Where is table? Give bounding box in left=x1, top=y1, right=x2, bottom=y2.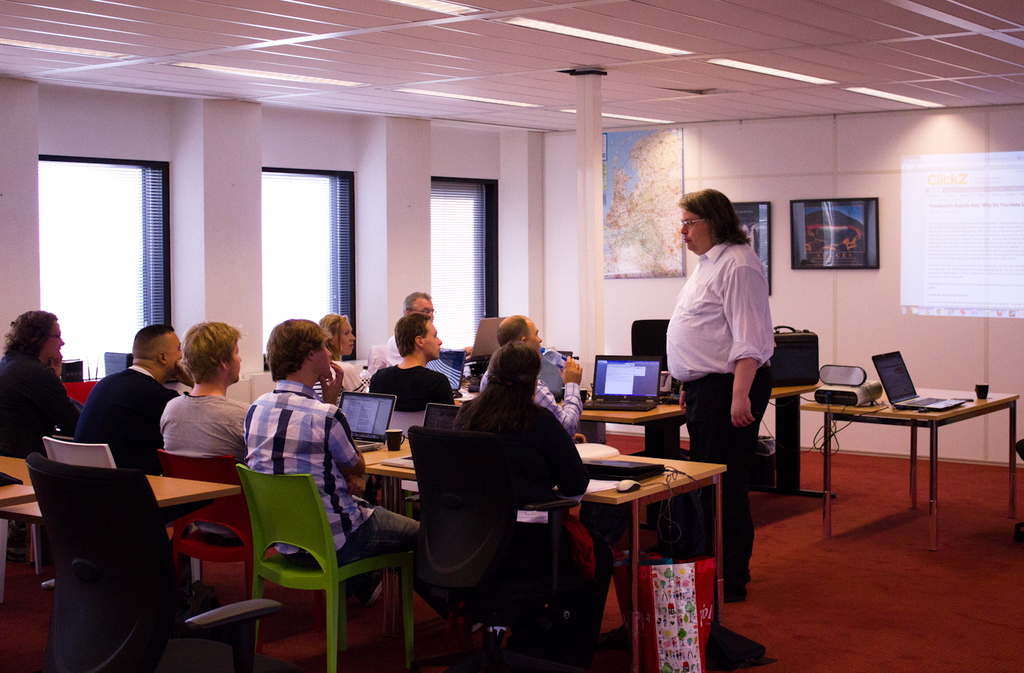
left=797, top=382, right=1019, bottom=549.
